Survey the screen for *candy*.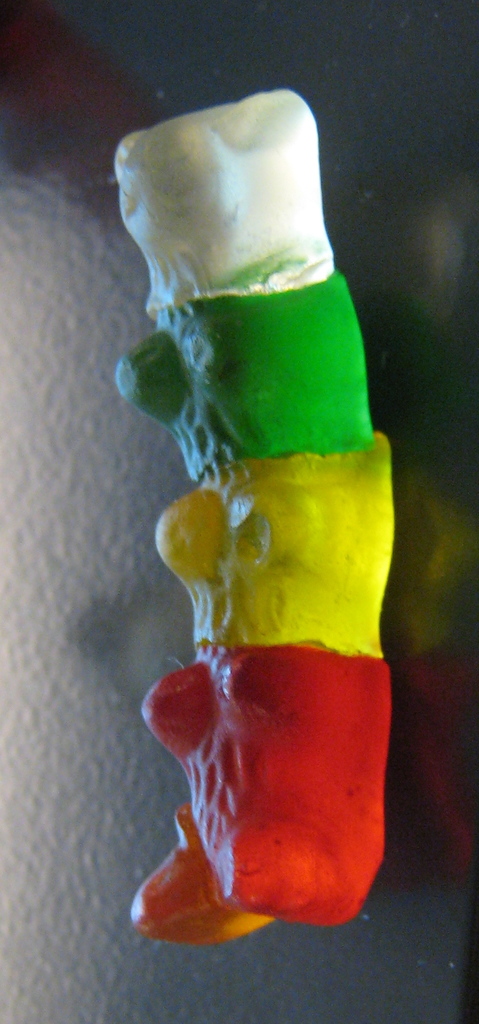
Survey found: box=[92, 138, 406, 877].
